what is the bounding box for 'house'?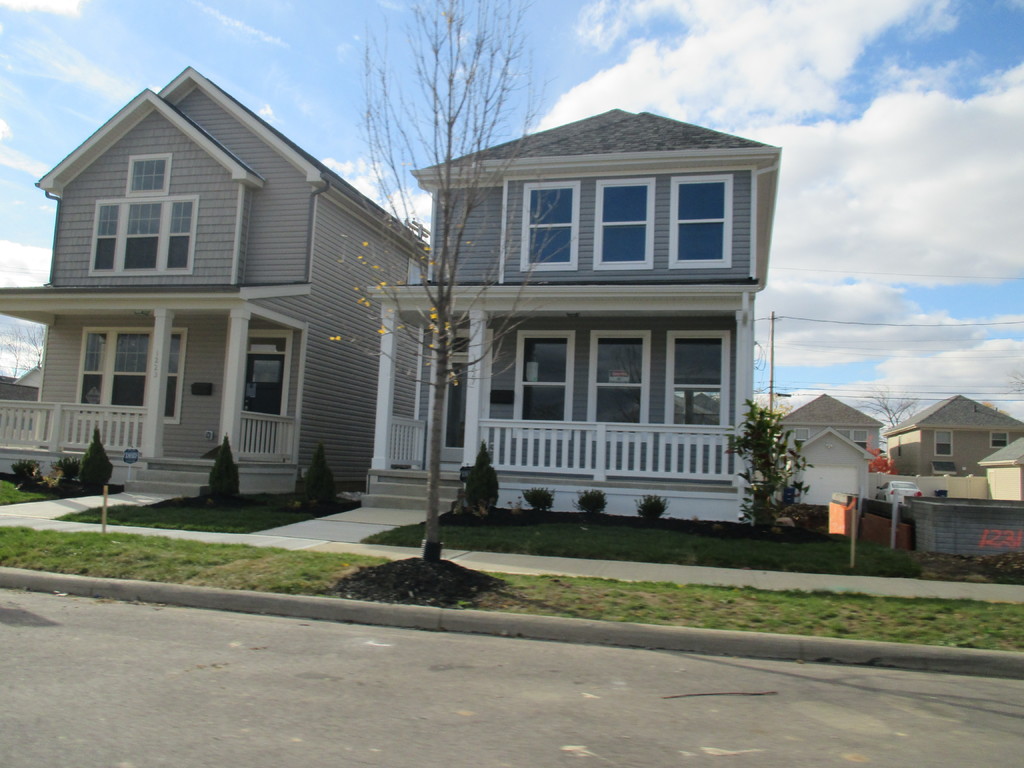
(left=890, top=392, right=1023, bottom=492).
